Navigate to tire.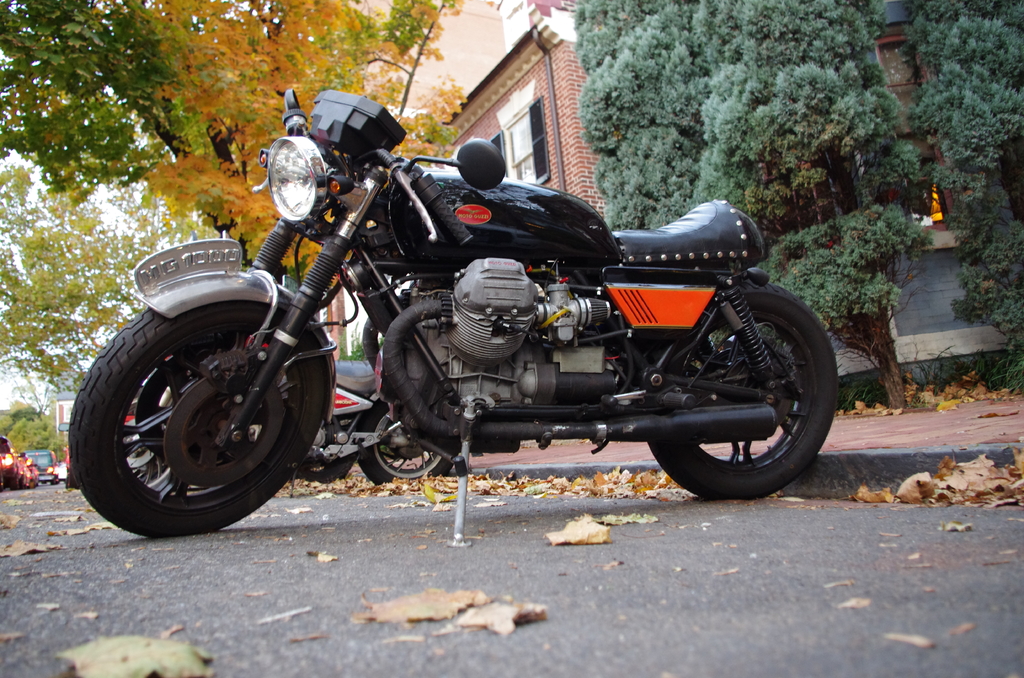
Navigation target: [left=64, top=264, right=321, bottom=528].
